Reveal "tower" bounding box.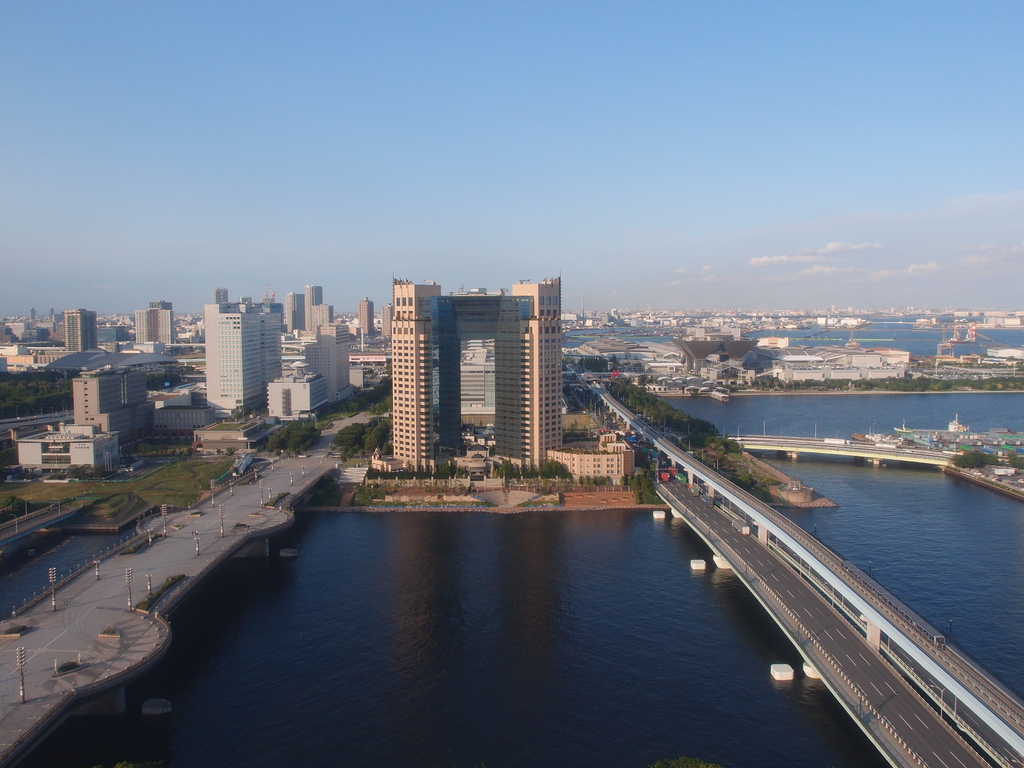
Revealed: Rect(284, 289, 308, 331).
